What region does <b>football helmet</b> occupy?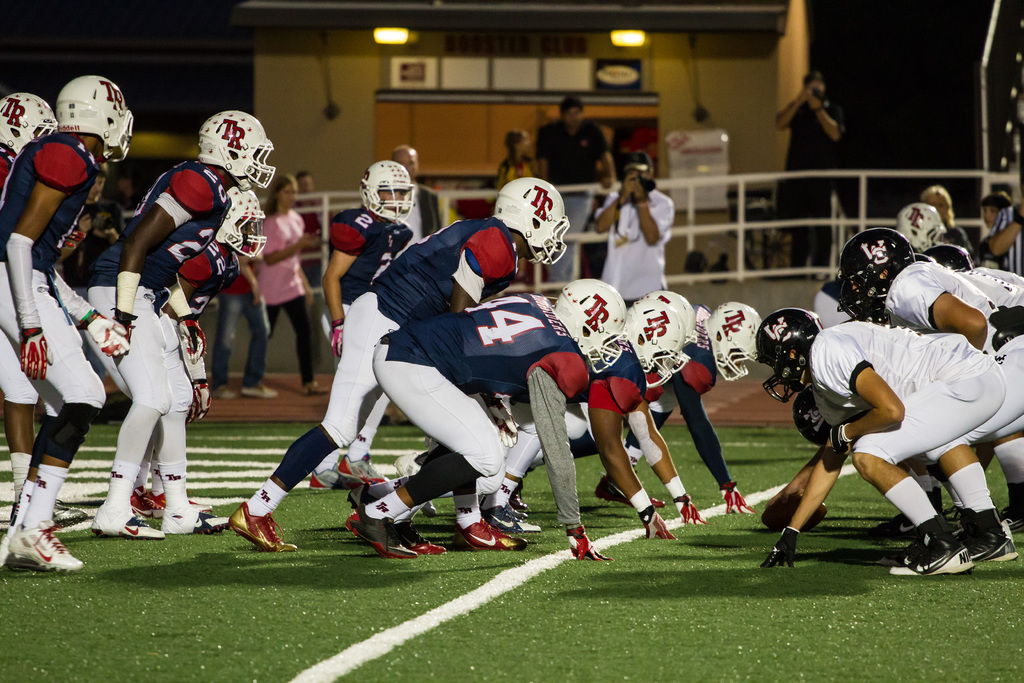
350,161,417,220.
